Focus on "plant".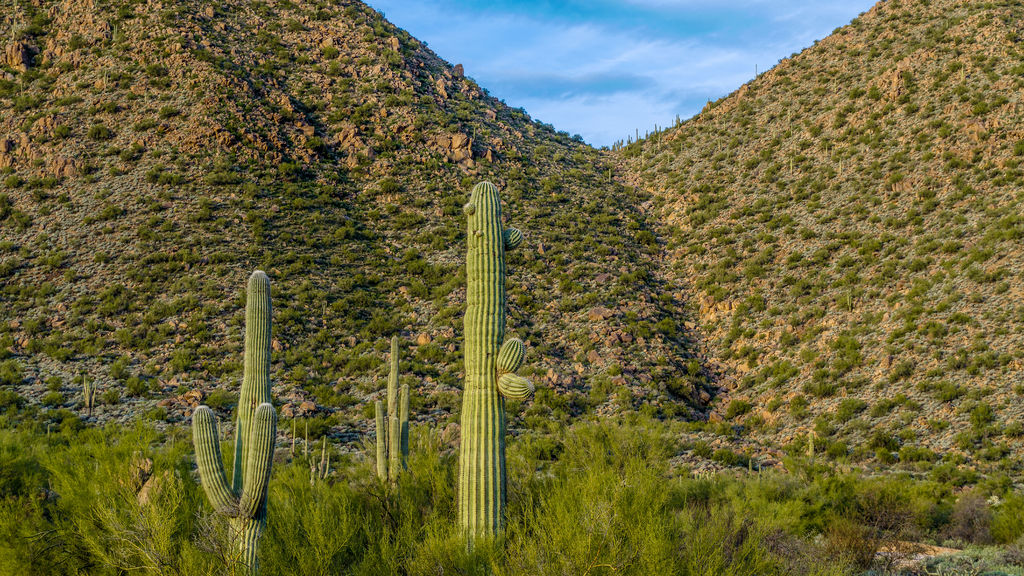
Focused at <box>661,224,685,248</box>.
